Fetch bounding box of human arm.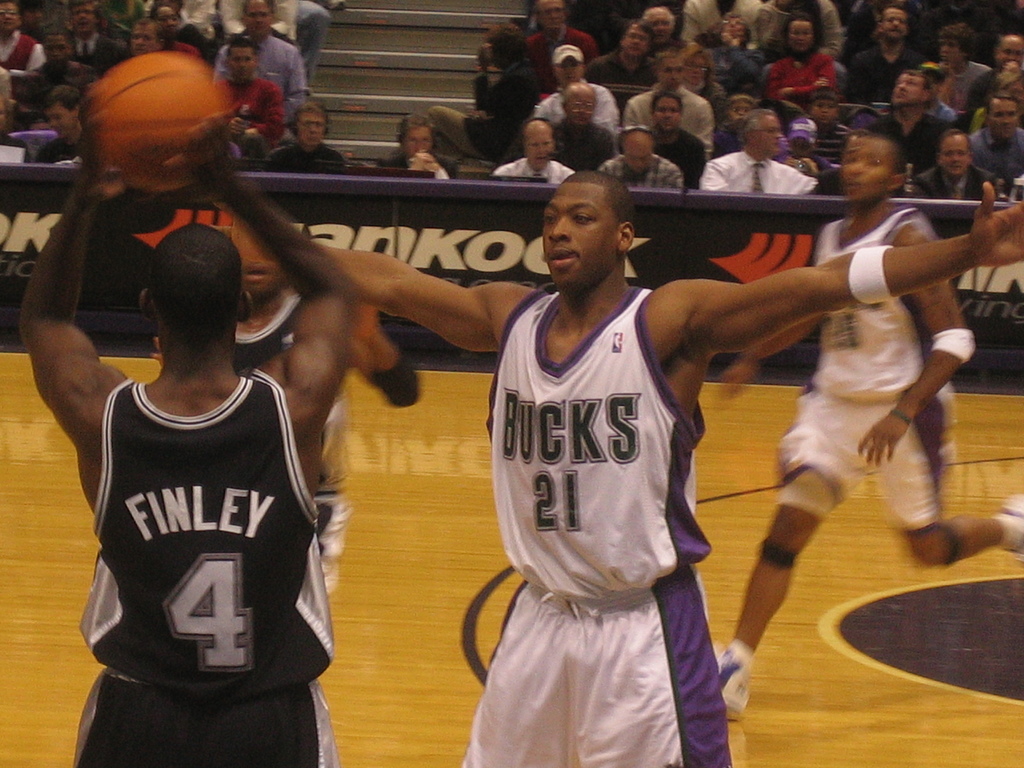
Bbox: <bbox>411, 150, 461, 184</bbox>.
